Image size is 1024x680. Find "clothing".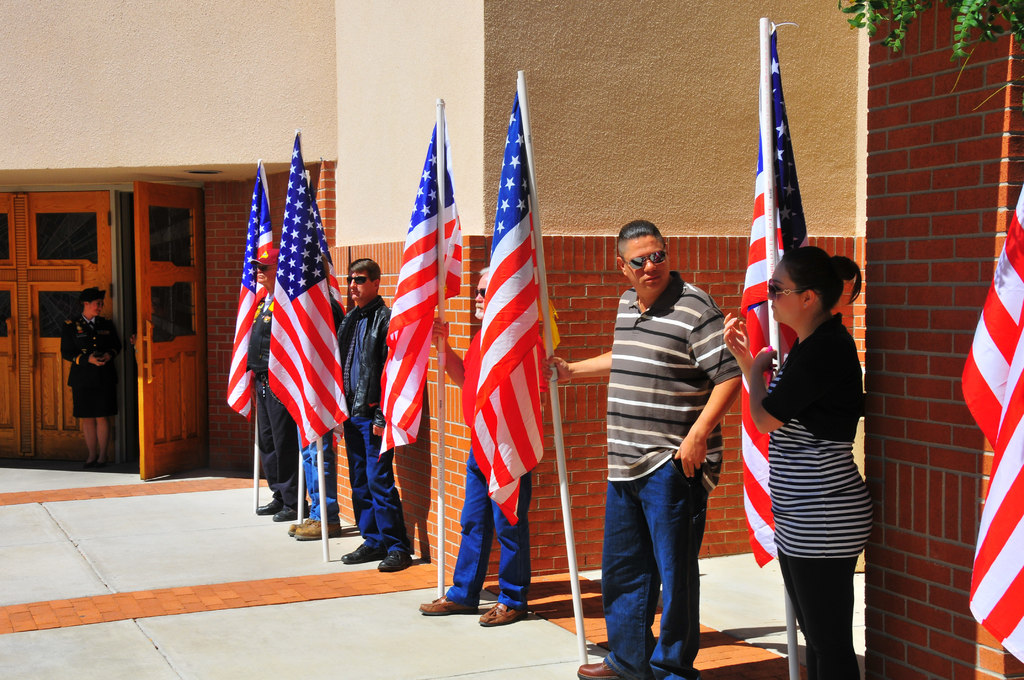
337,296,419,547.
